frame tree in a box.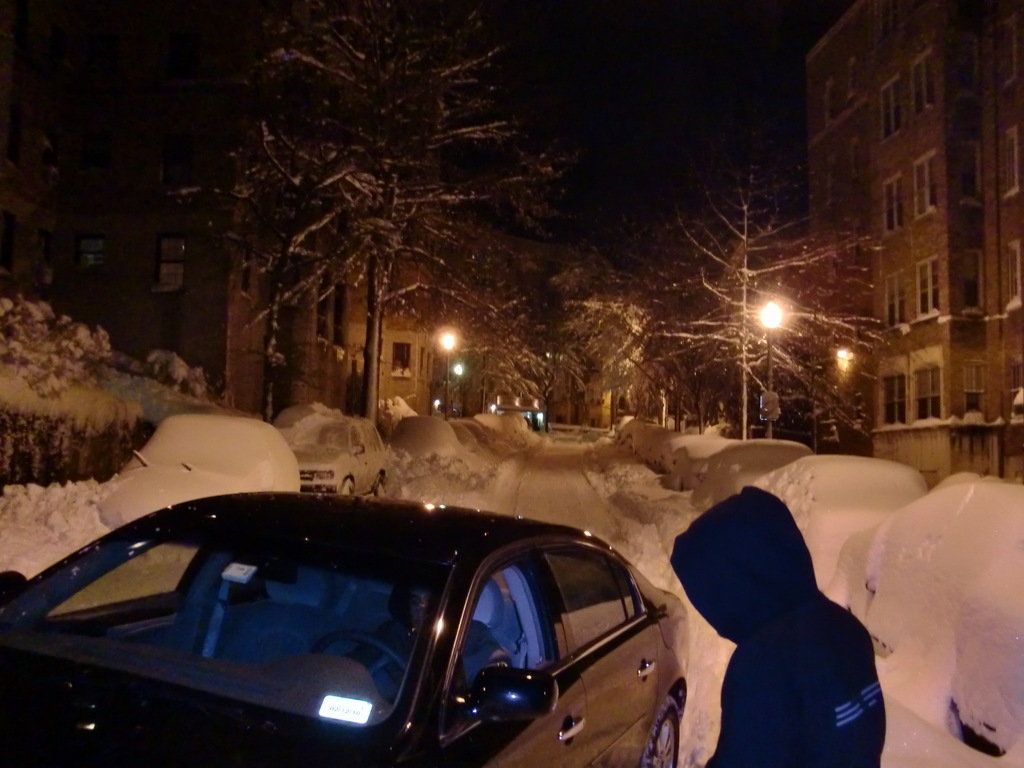
163:0:567:414.
